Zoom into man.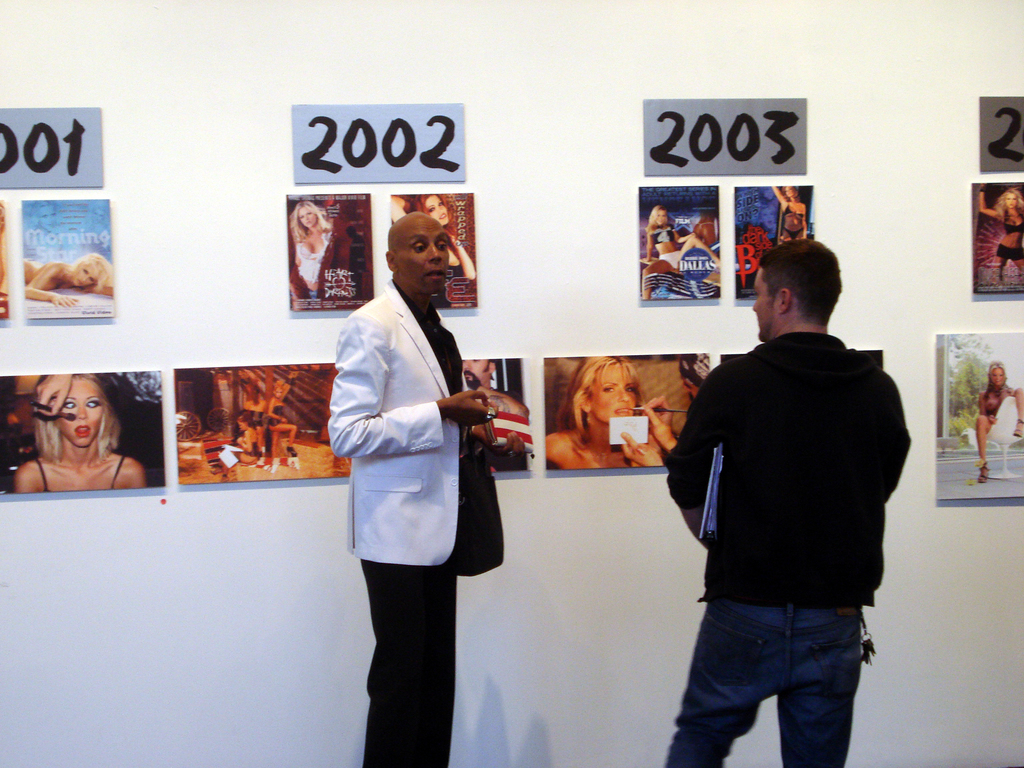
Zoom target: 660/237/913/767.
